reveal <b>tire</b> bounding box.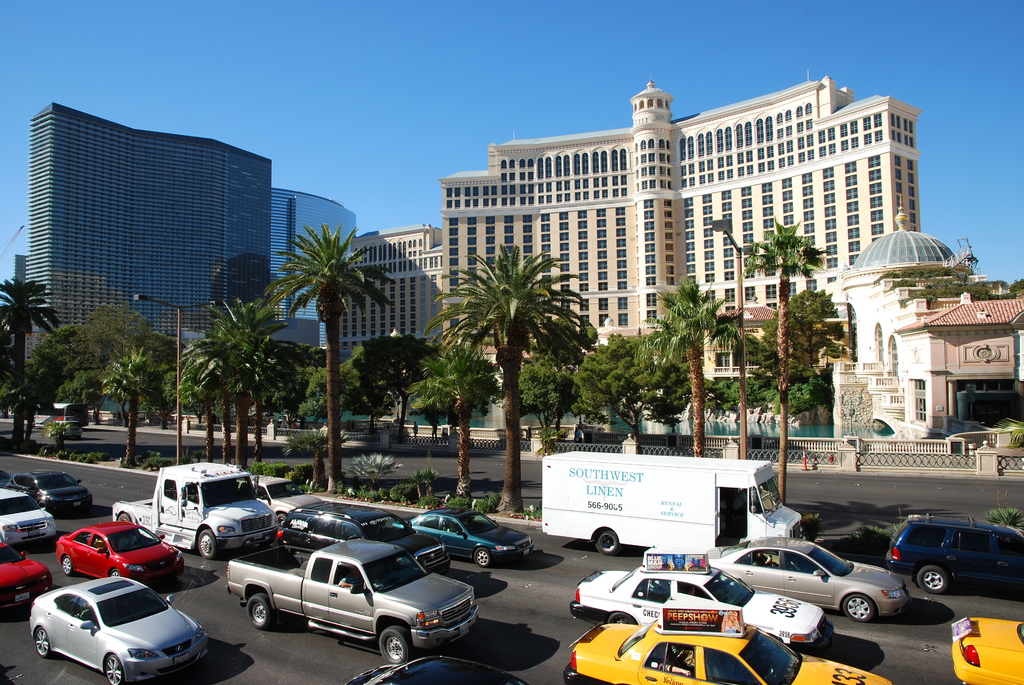
Revealed: bbox=[380, 626, 416, 661].
